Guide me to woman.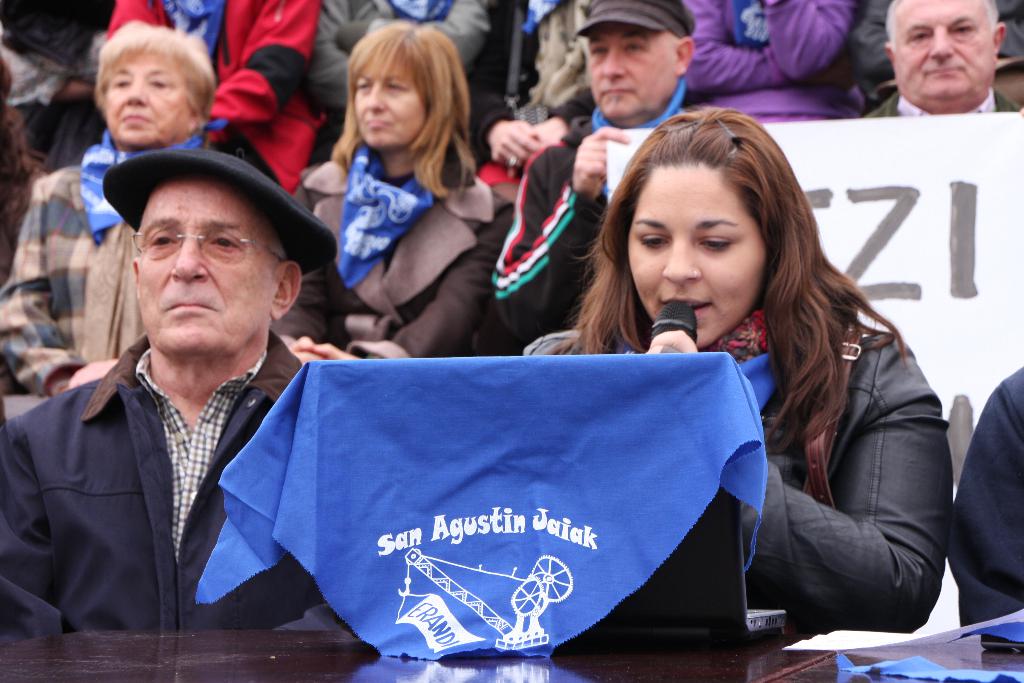
Guidance: 535:104:955:636.
